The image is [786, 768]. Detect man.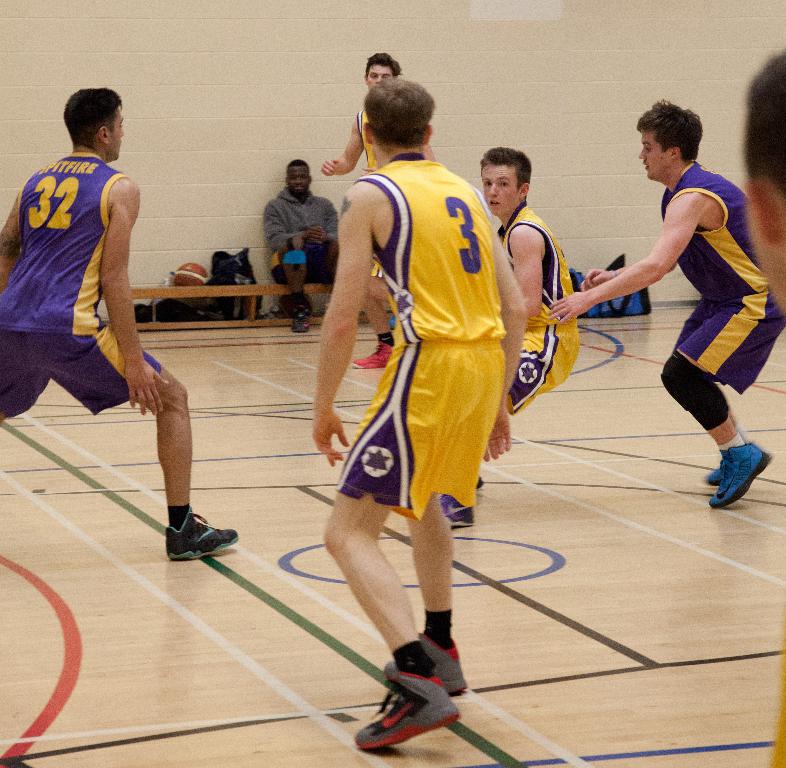
Detection: box=[259, 154, 360, 336].
